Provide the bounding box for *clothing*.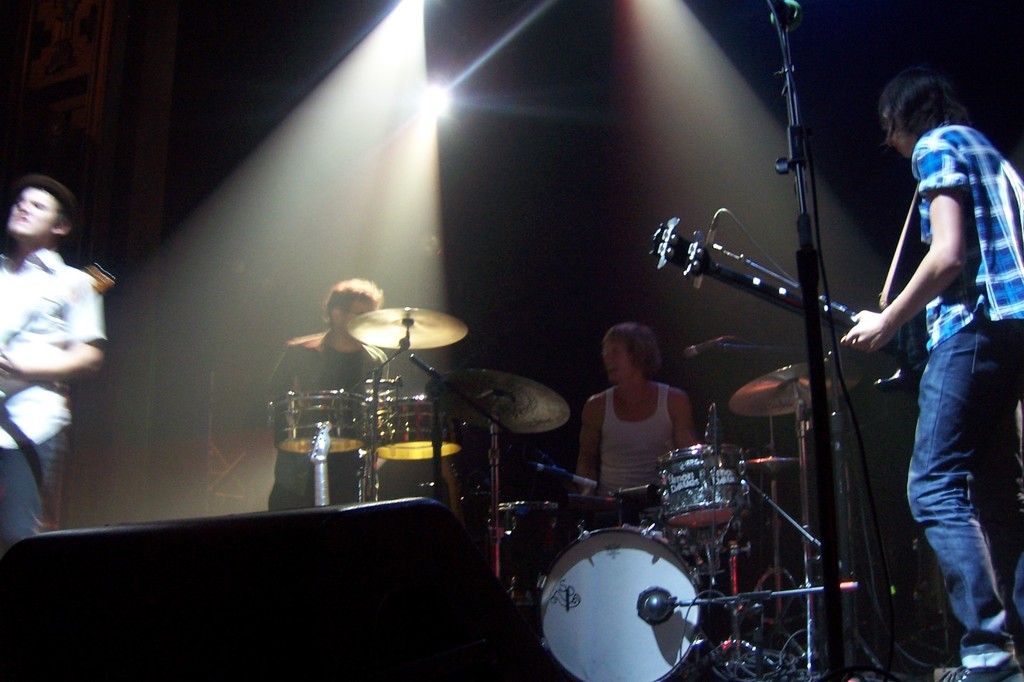
{"x1": 270, "y1": 330, "x2": 391, "y2": 511}.
